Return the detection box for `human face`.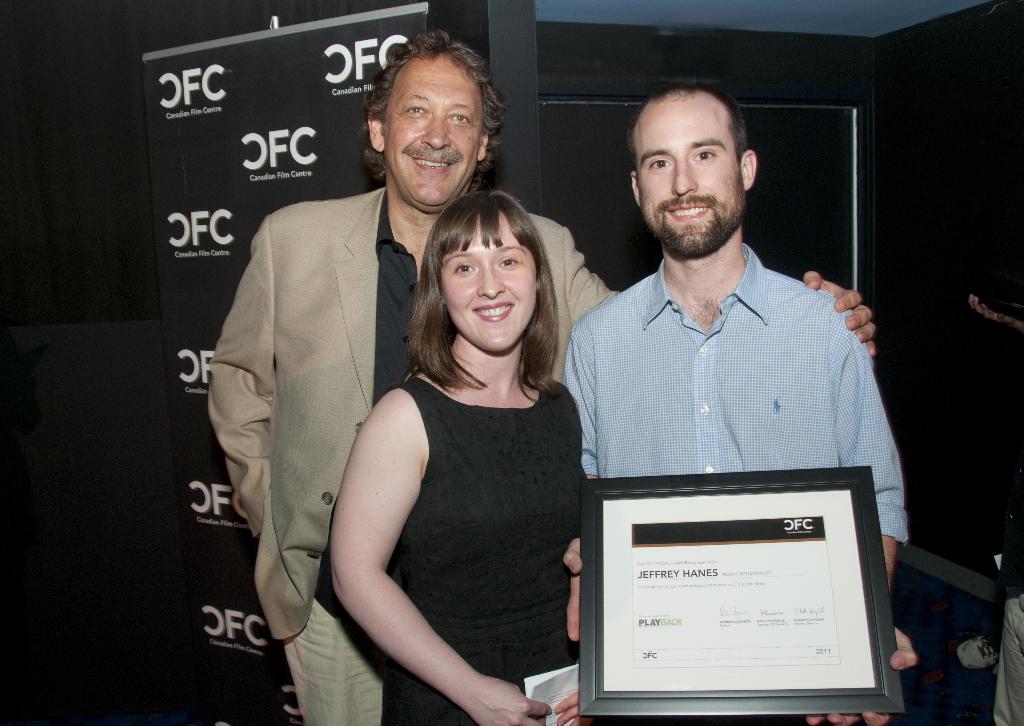
635:109:739:254.
